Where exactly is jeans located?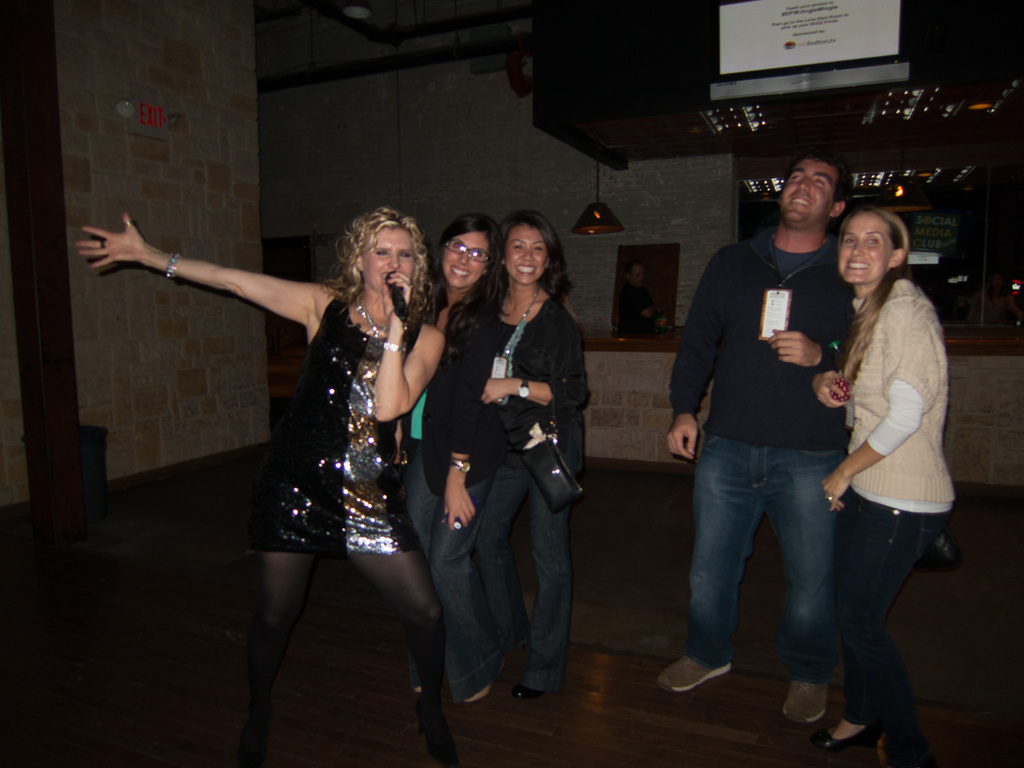
Its bounding box is detection(680, 421, 864, 700).
